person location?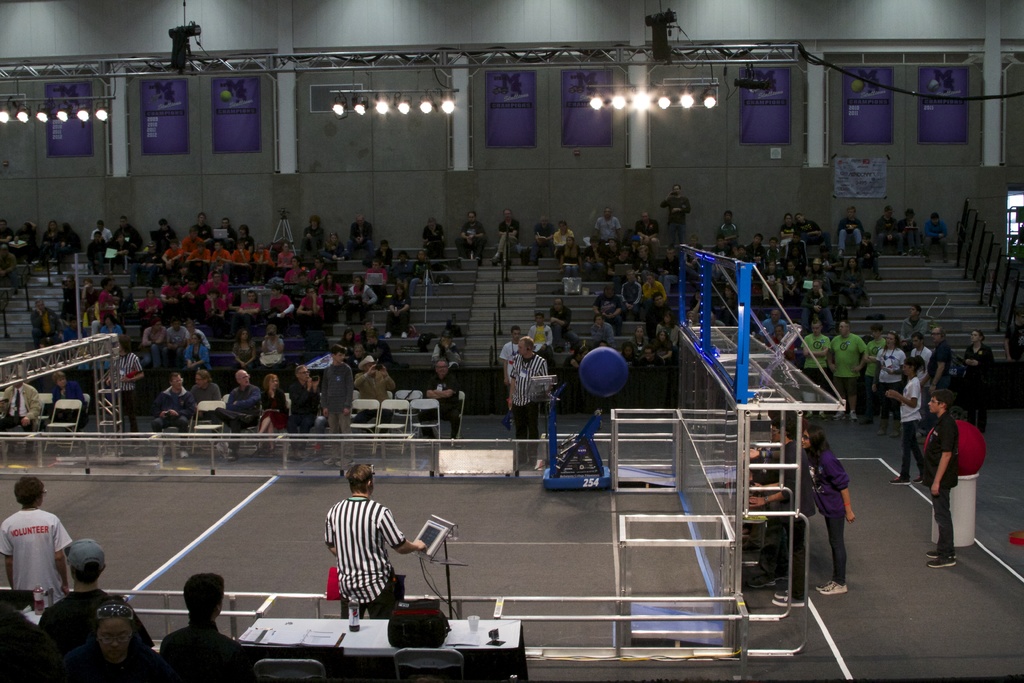
(left=59, top=593, right=165, bottom=682)
